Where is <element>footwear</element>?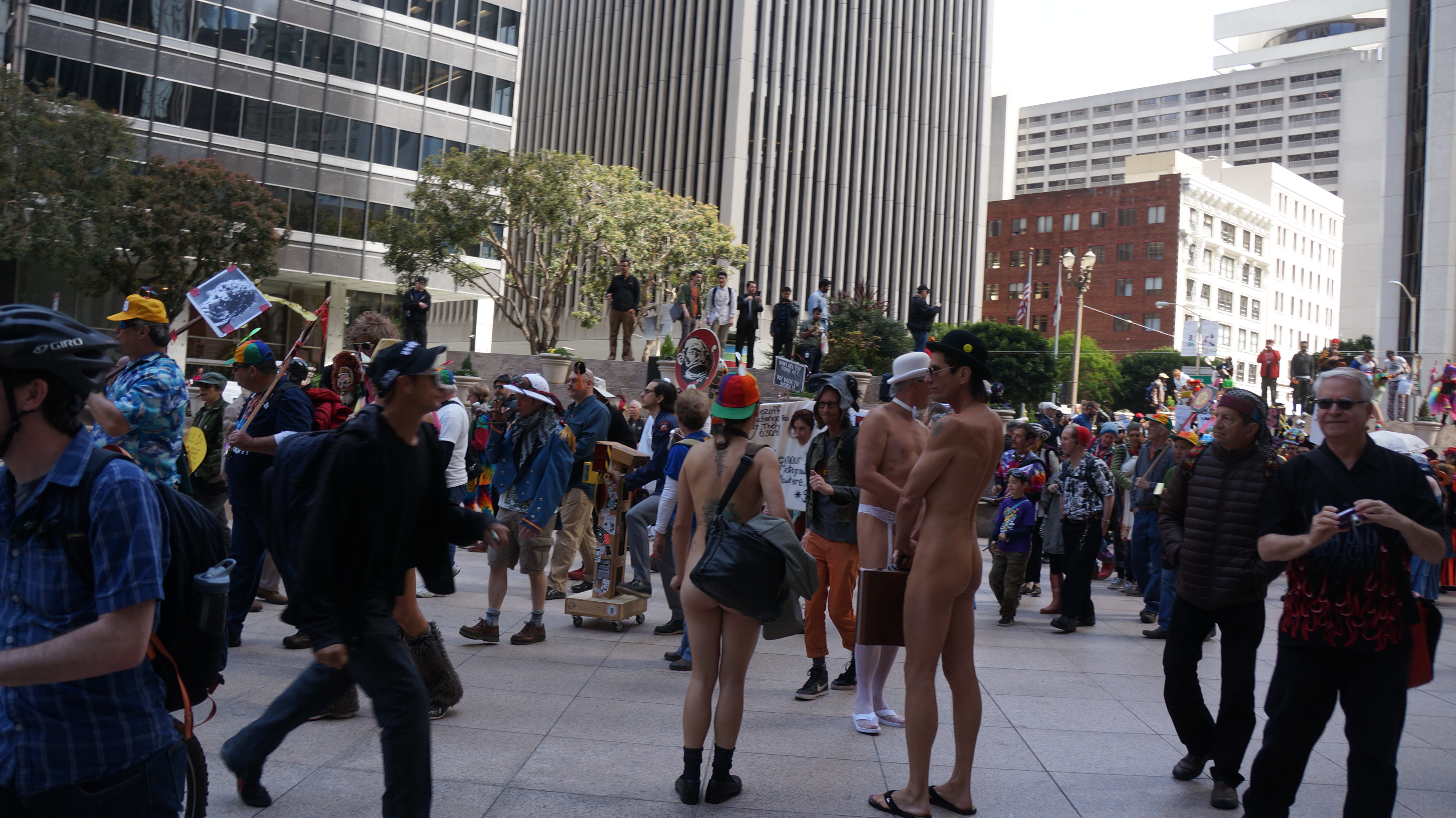
x1=199, y1=231, x2=208, y2=239.
